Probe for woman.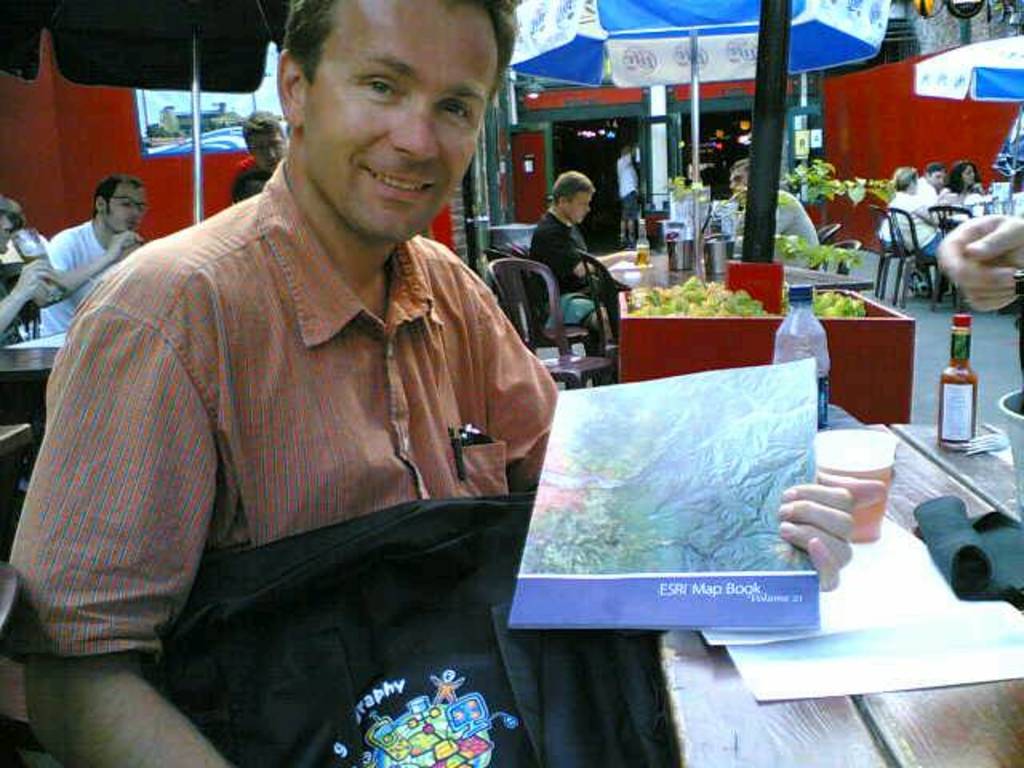
Probe result: [941, 157, 981, 202].
